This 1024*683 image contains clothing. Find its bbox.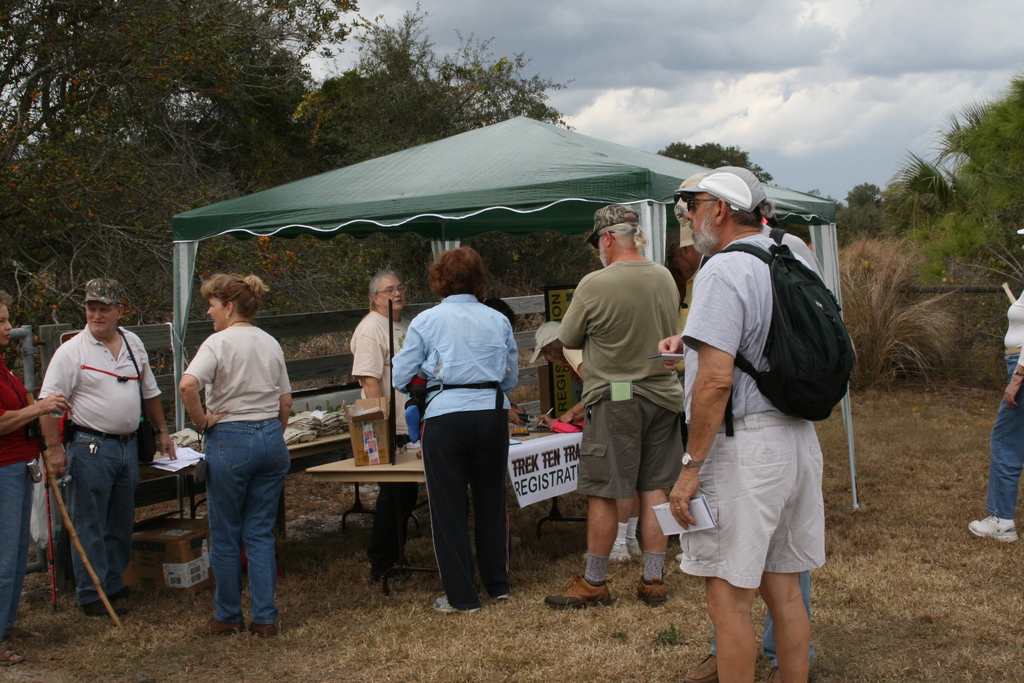
399,254,524,599.
